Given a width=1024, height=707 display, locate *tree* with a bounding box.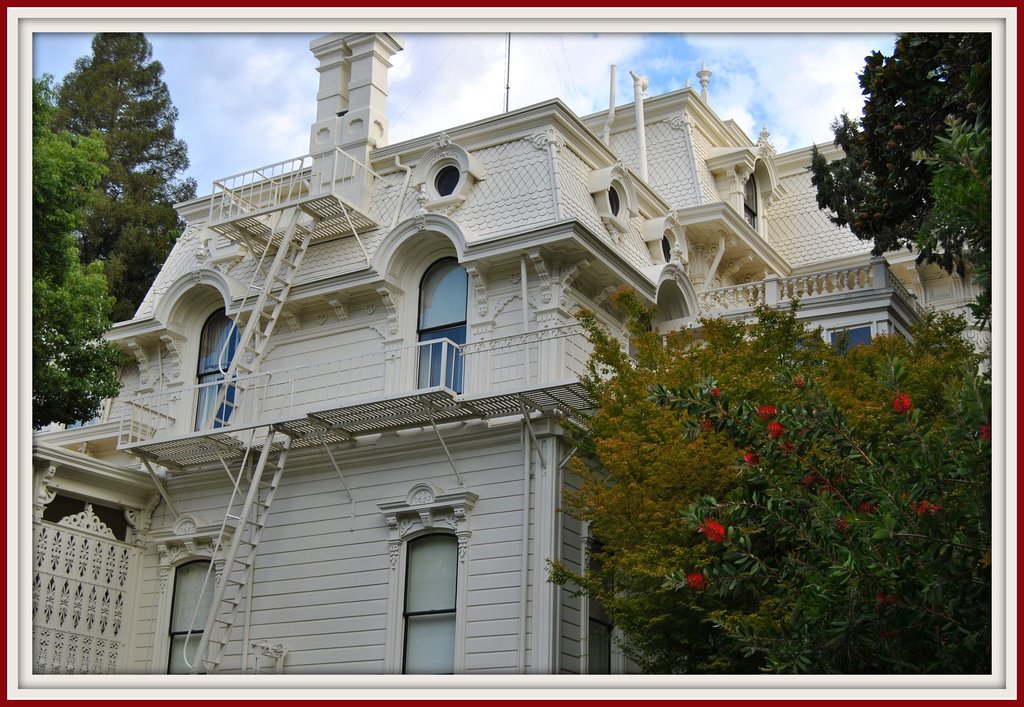
Located: <box>540,274,995,672</box>.
